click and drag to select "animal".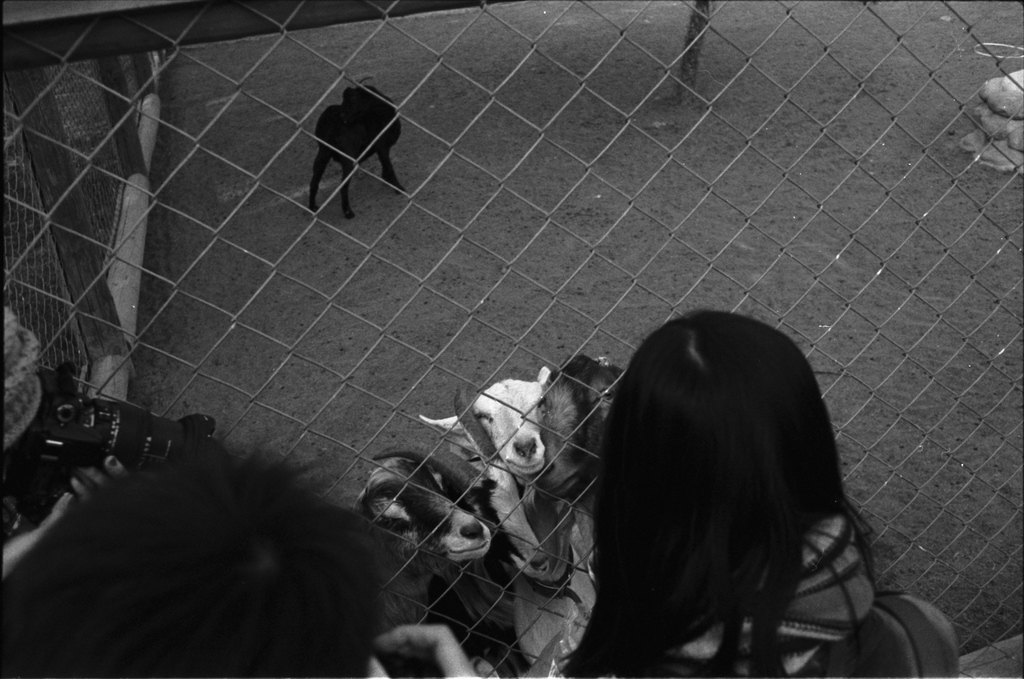
Selection: left=533, top=354, right=630, bottom=497.
